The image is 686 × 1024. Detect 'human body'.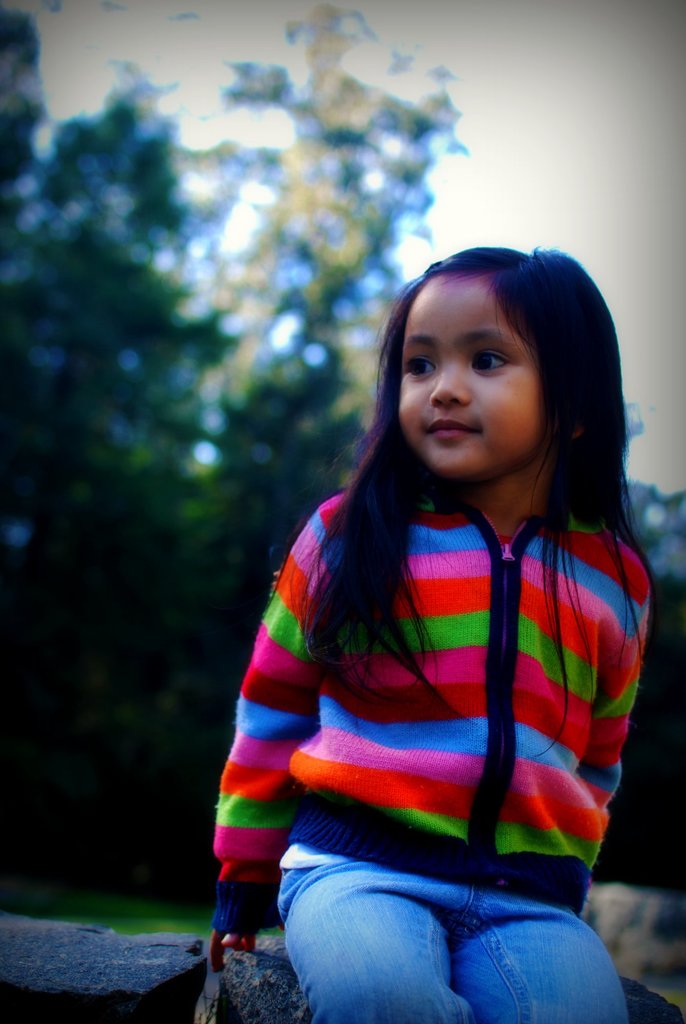
Detection: bbox=(208, 244, 658, 1023).
